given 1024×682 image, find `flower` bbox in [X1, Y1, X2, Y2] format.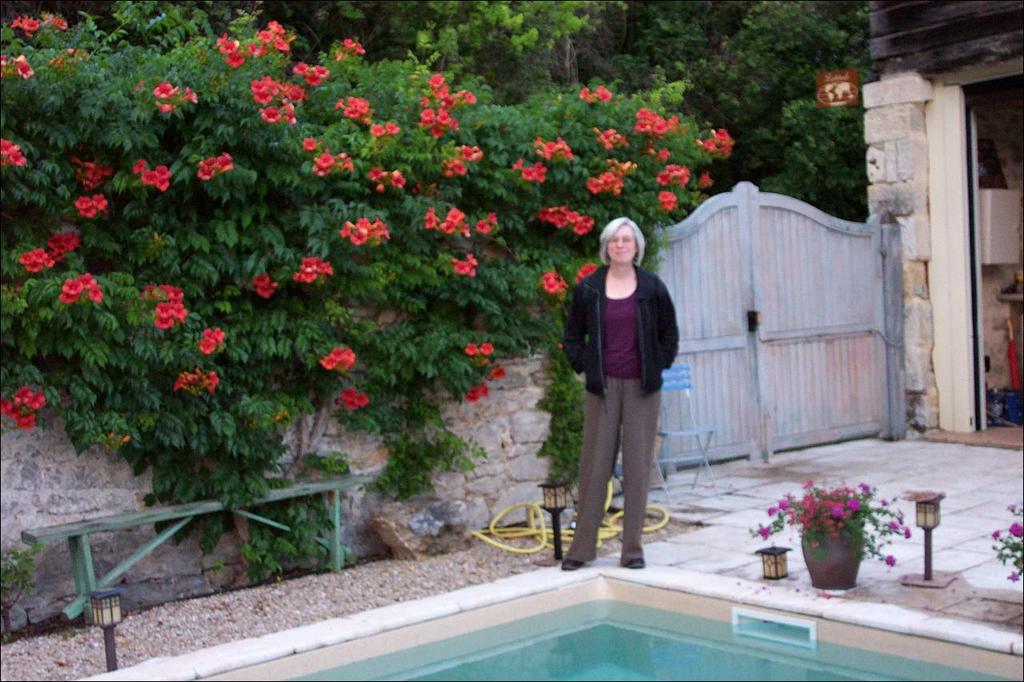
[582, 162, 634, 194].
